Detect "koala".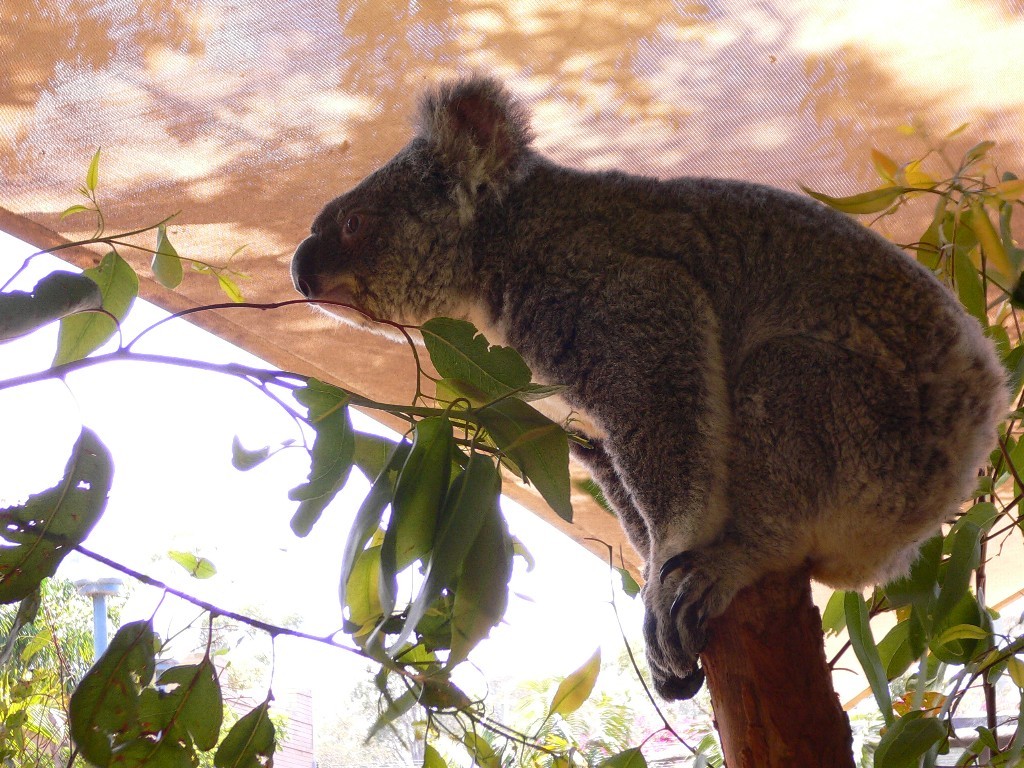
Detected at bbox(288, 75, 1008, 697).
